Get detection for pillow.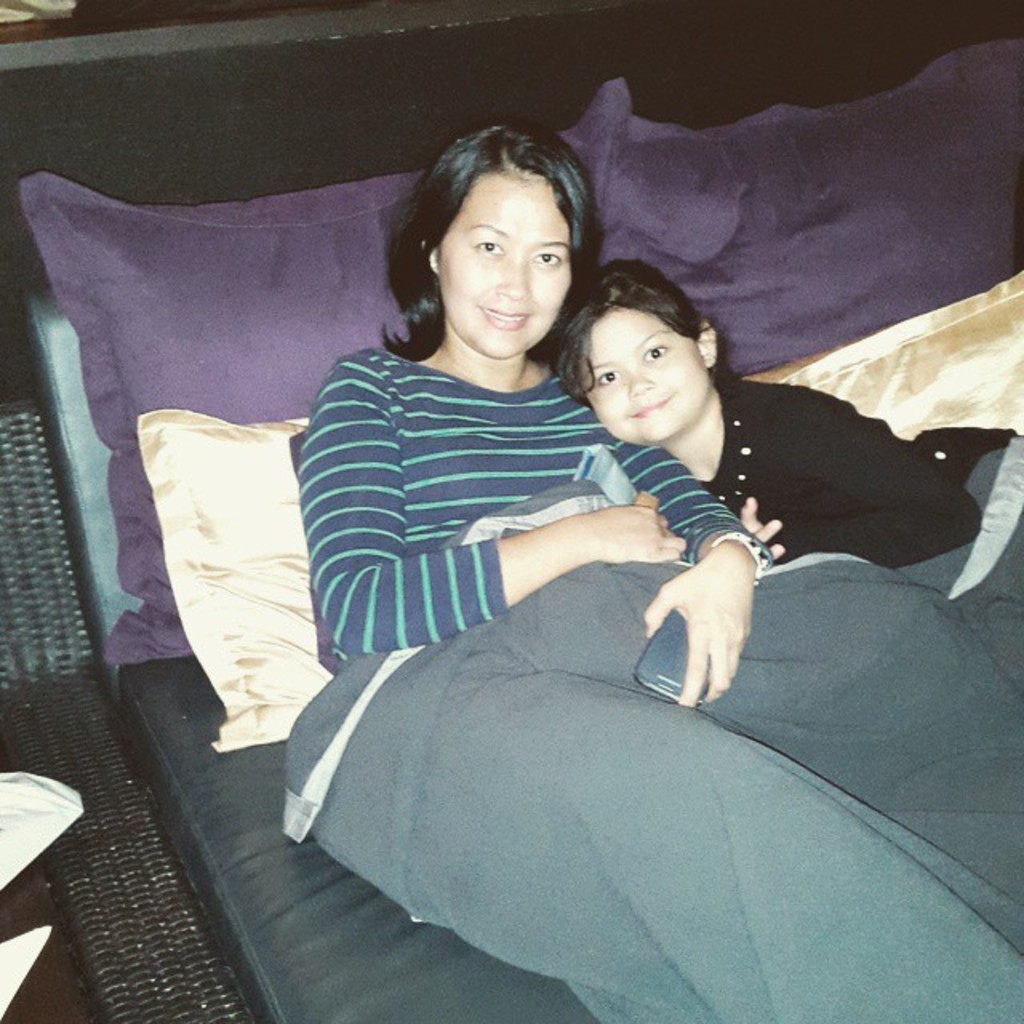
Detection: 574:42:1022:376.
